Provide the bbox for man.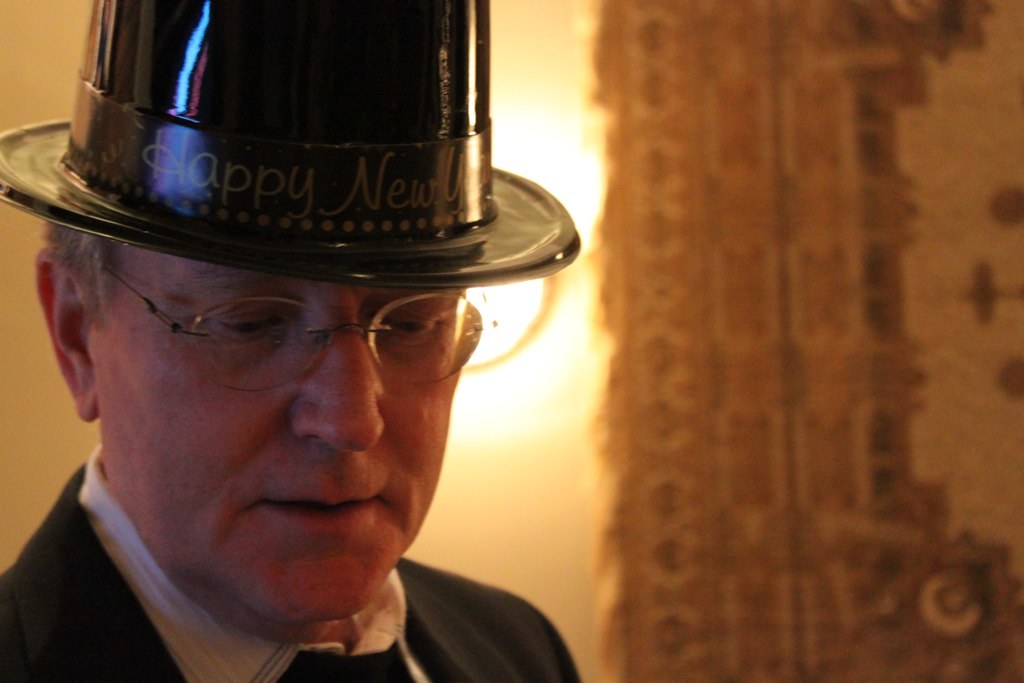
locate(0, 0, 593, 682).
